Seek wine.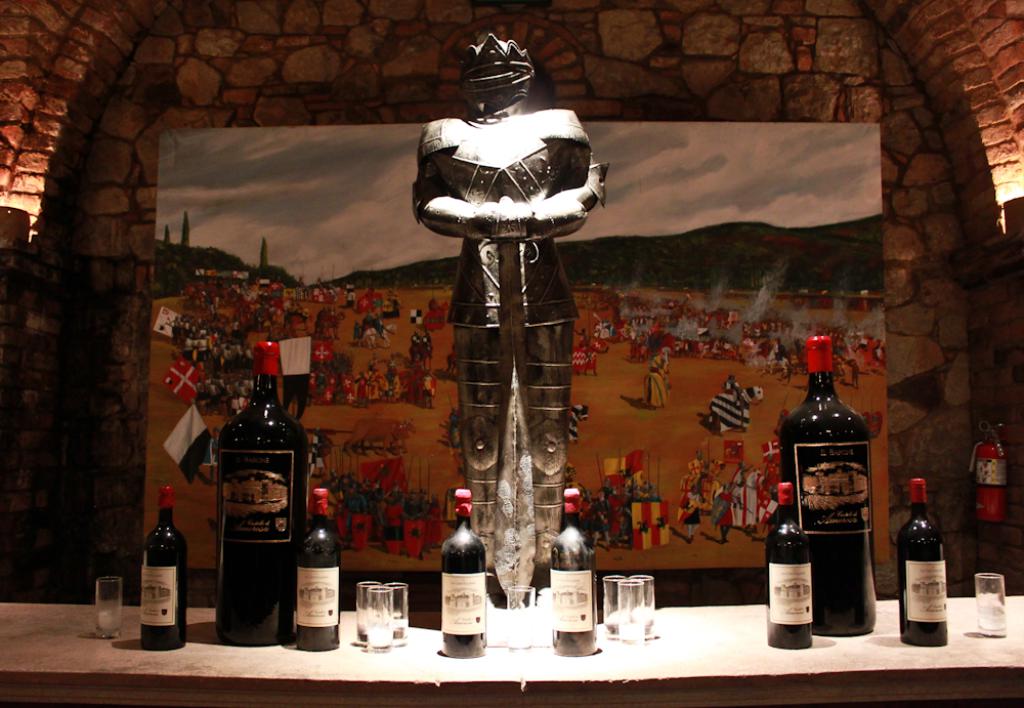
bbox=[764, 476, 815, 647].
